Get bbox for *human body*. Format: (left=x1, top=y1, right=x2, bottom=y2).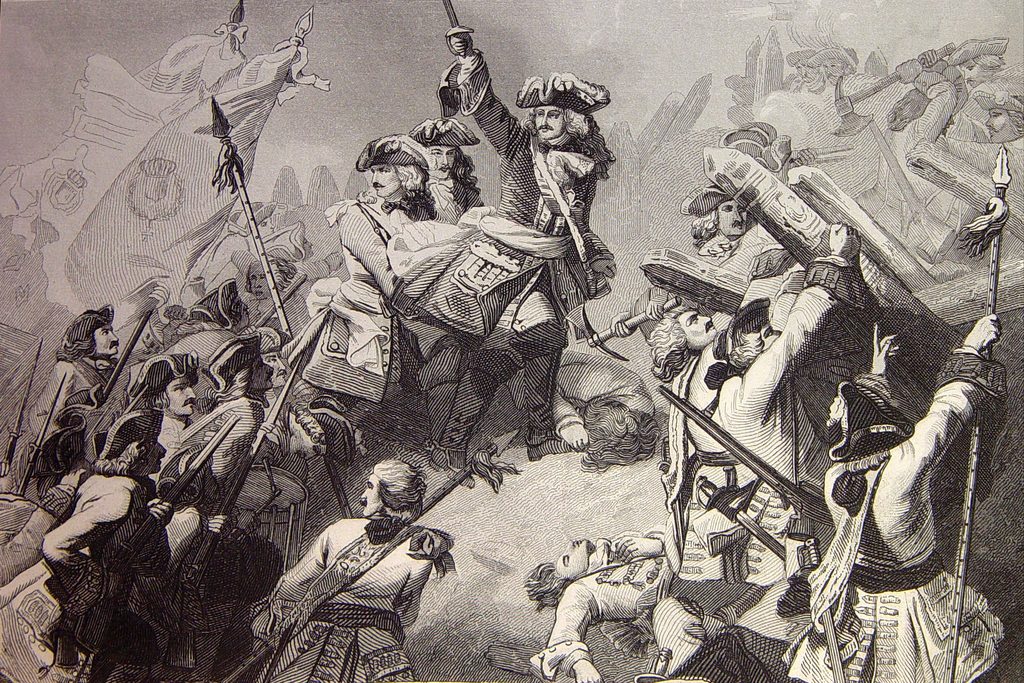
(left=247, top=449, right=470, bottom=676).
